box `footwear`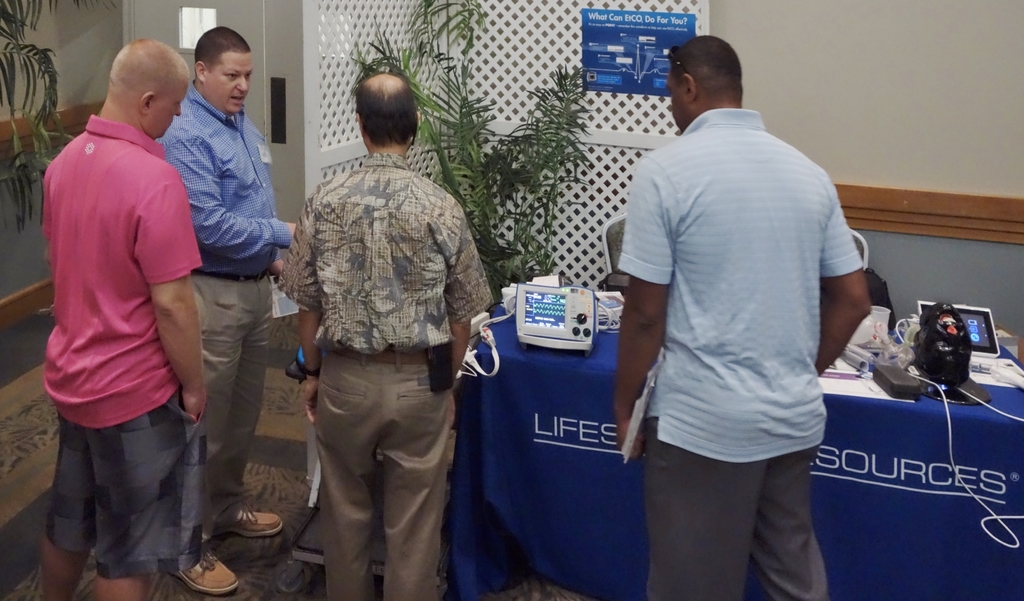
[x1=204, y1=511, x2=287, y2=539]
